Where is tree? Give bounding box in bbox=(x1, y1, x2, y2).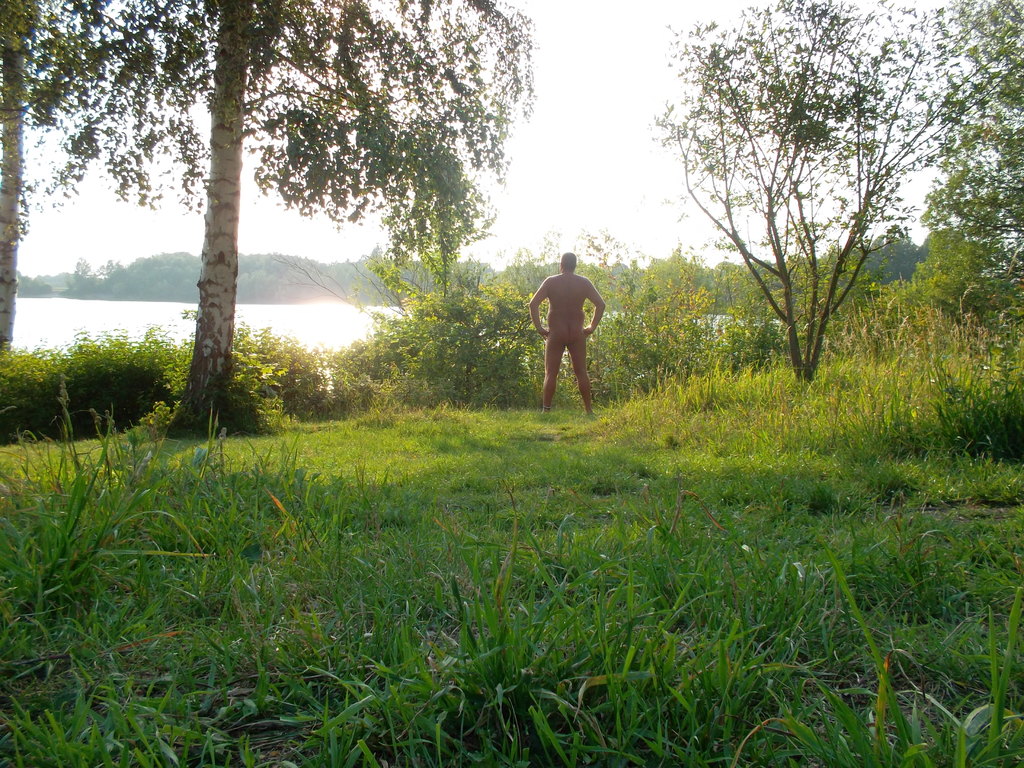
bbox=(20, 0, 534, 435).
